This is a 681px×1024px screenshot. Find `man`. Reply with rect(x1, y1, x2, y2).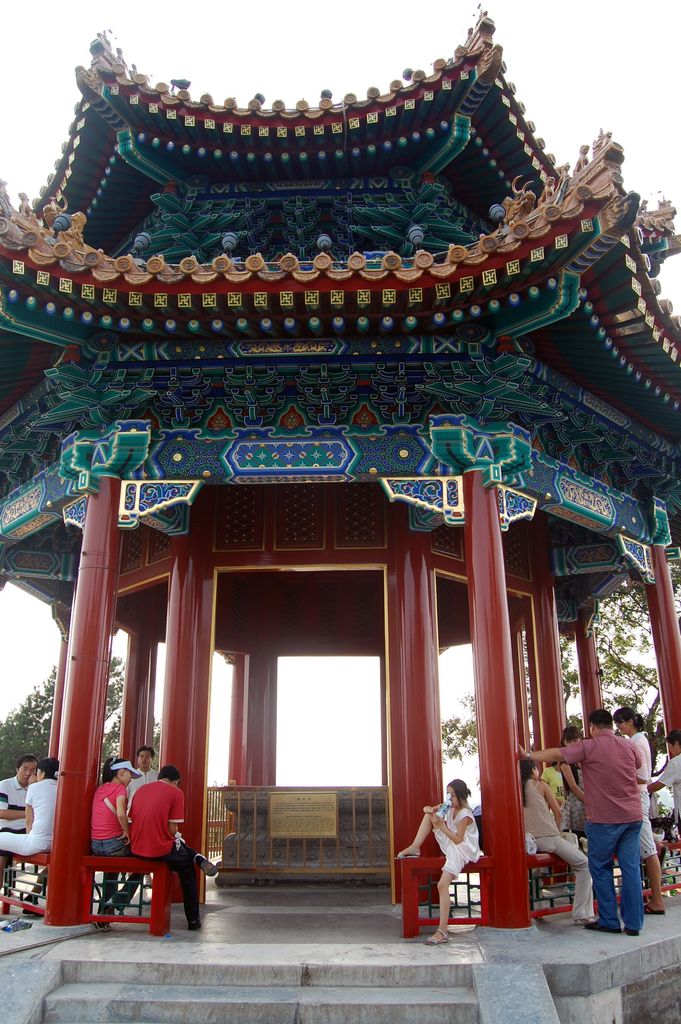
rect(126, 748, 165, 890).
